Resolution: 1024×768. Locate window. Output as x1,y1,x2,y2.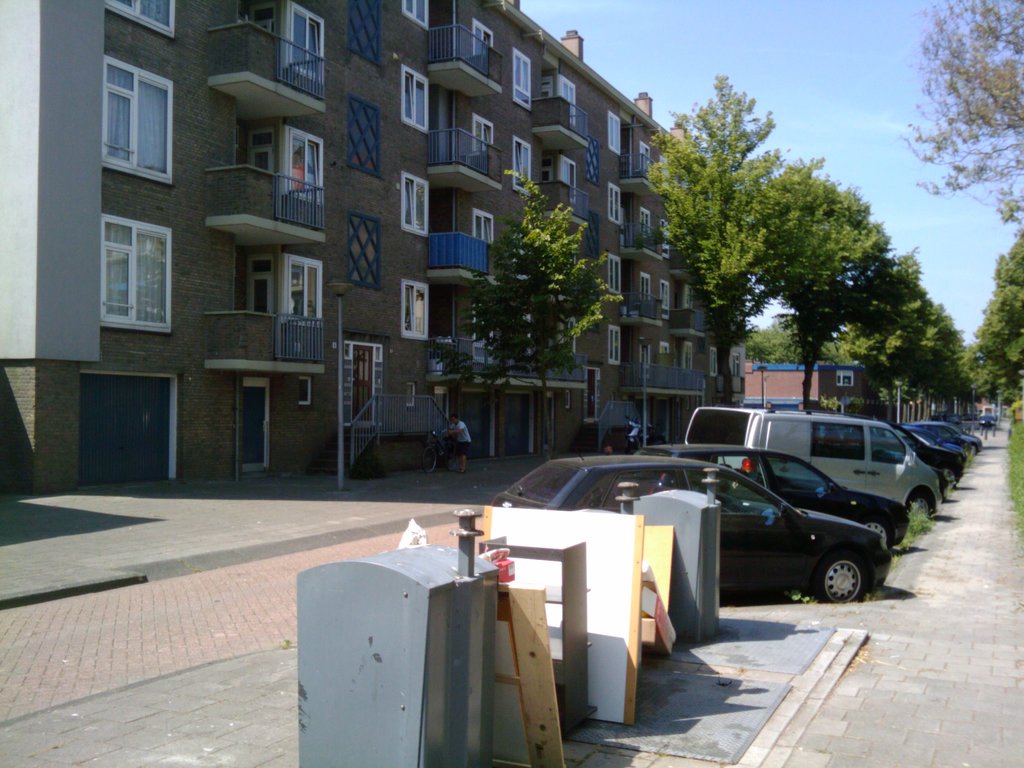
601,109,625,150.
